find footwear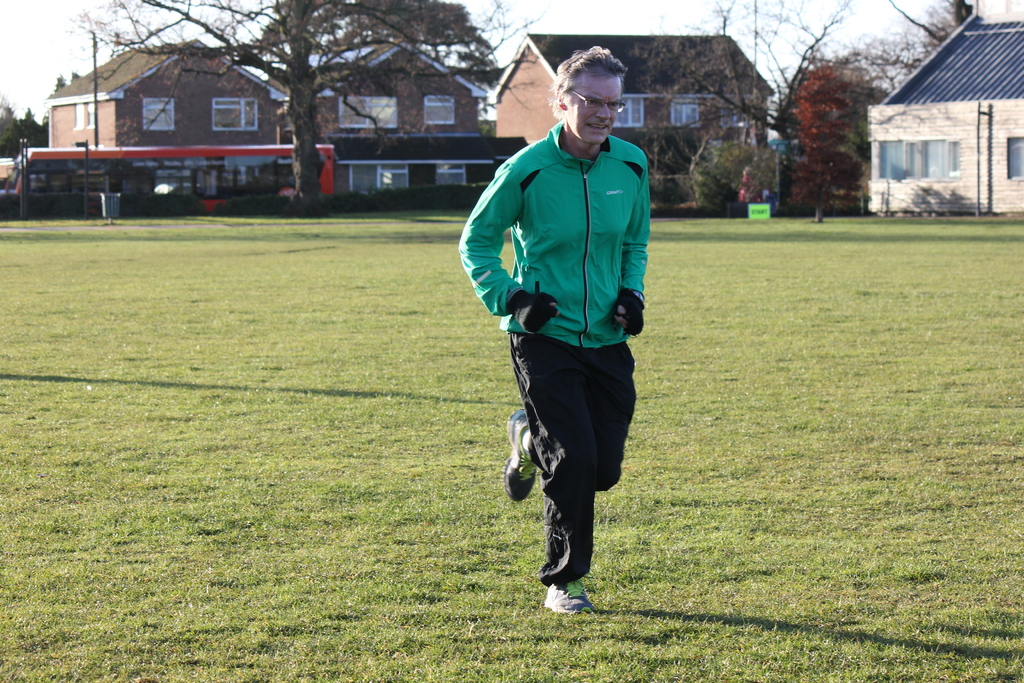
rect(535, 537, 597, 613)
